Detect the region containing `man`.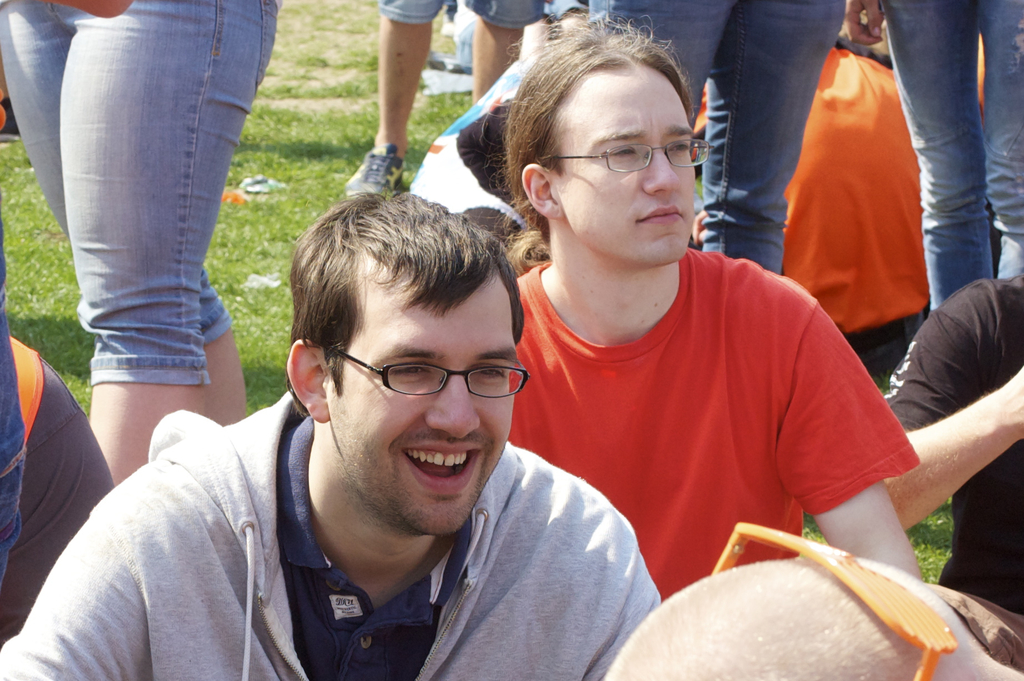
46 147 692 665.
